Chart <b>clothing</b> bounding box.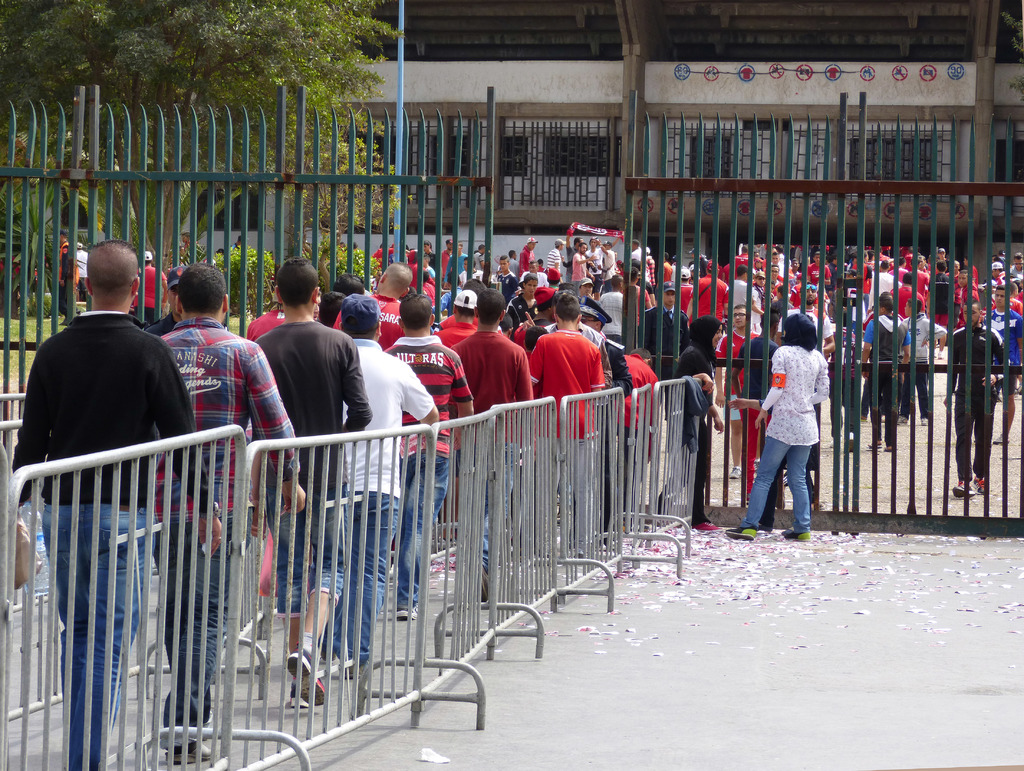
Charted: [251, 320, 369, 606].
